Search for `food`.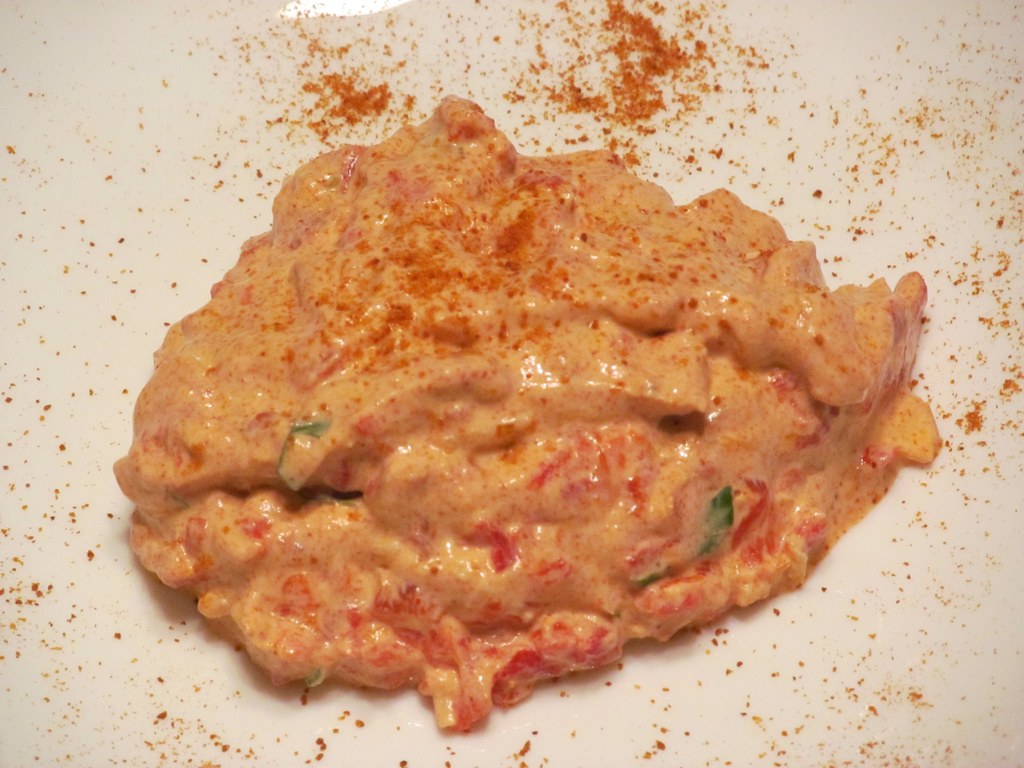
Found at select_region(129, 104, 908, 707).
